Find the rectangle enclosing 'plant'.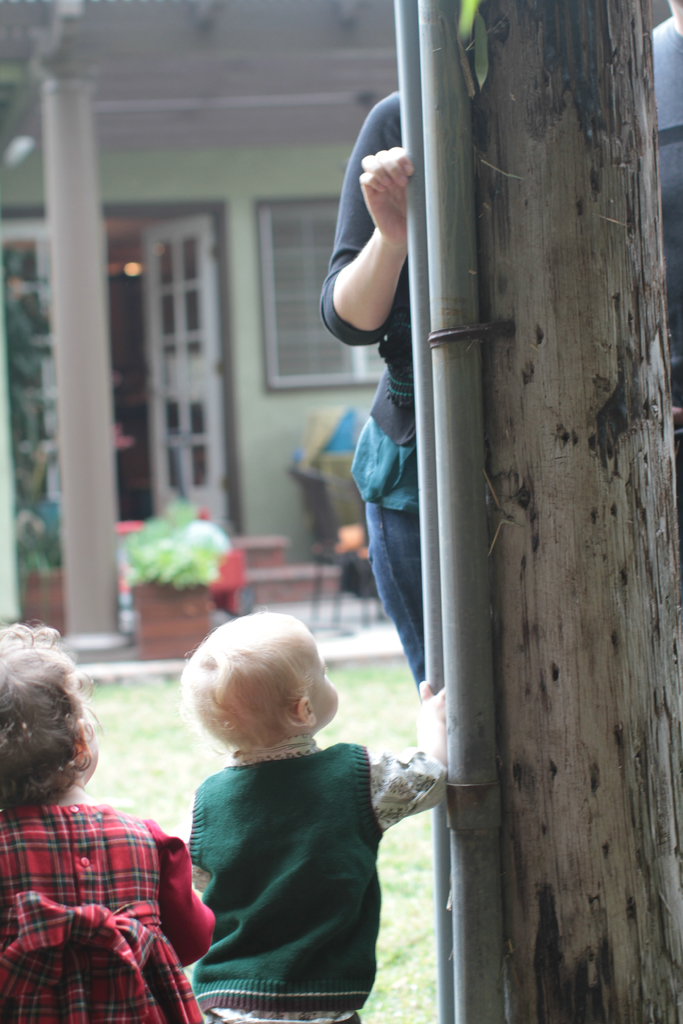
box(111, 509, 211, 616).
